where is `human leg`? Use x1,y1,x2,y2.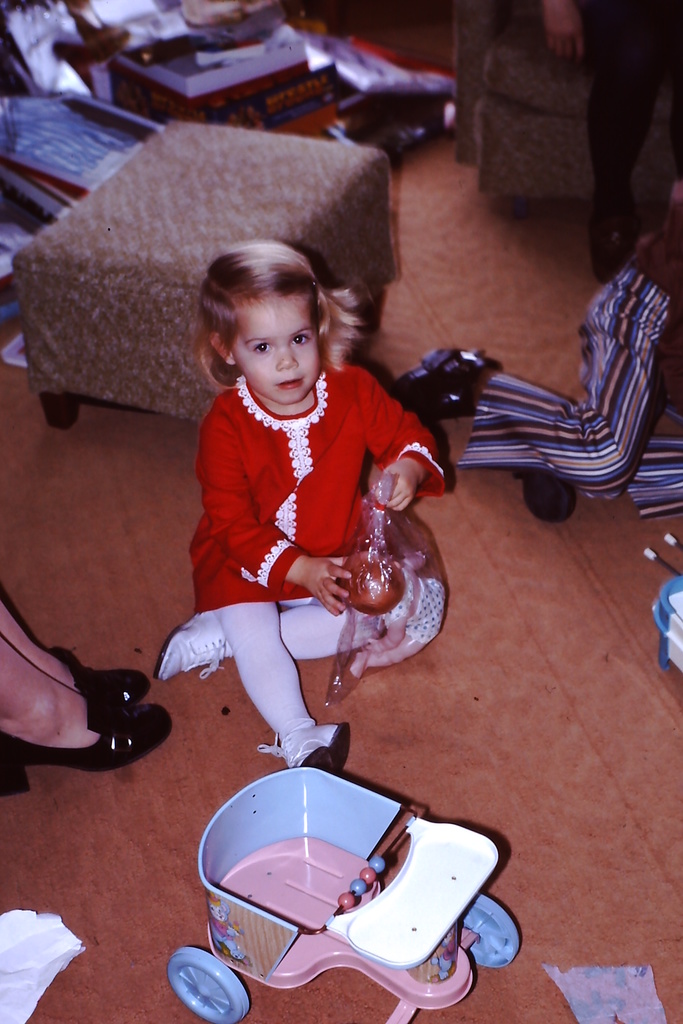
508,438,682,521.
